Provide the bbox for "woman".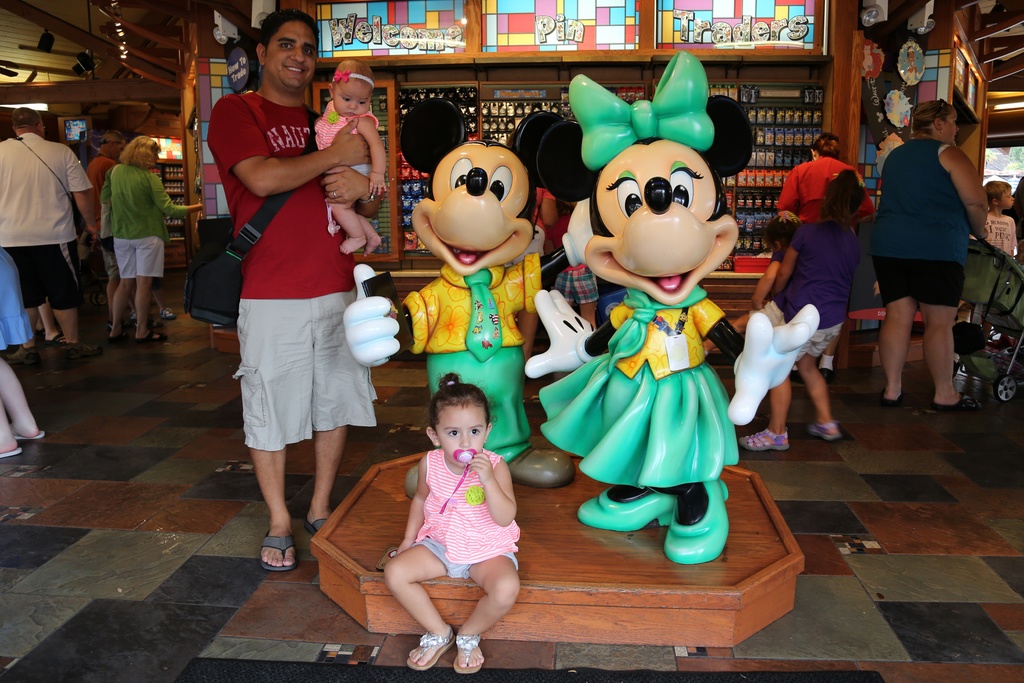
861,102,992,425.
